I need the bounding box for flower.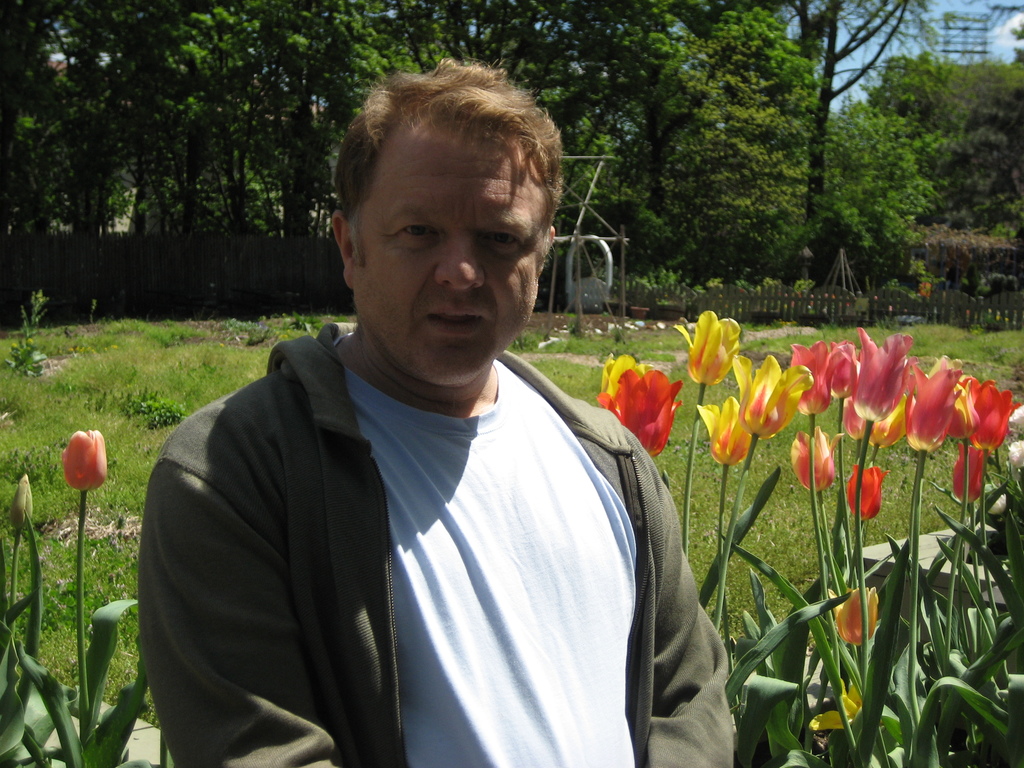
Here it is: <region>846, 462, 888, 519</region>.
